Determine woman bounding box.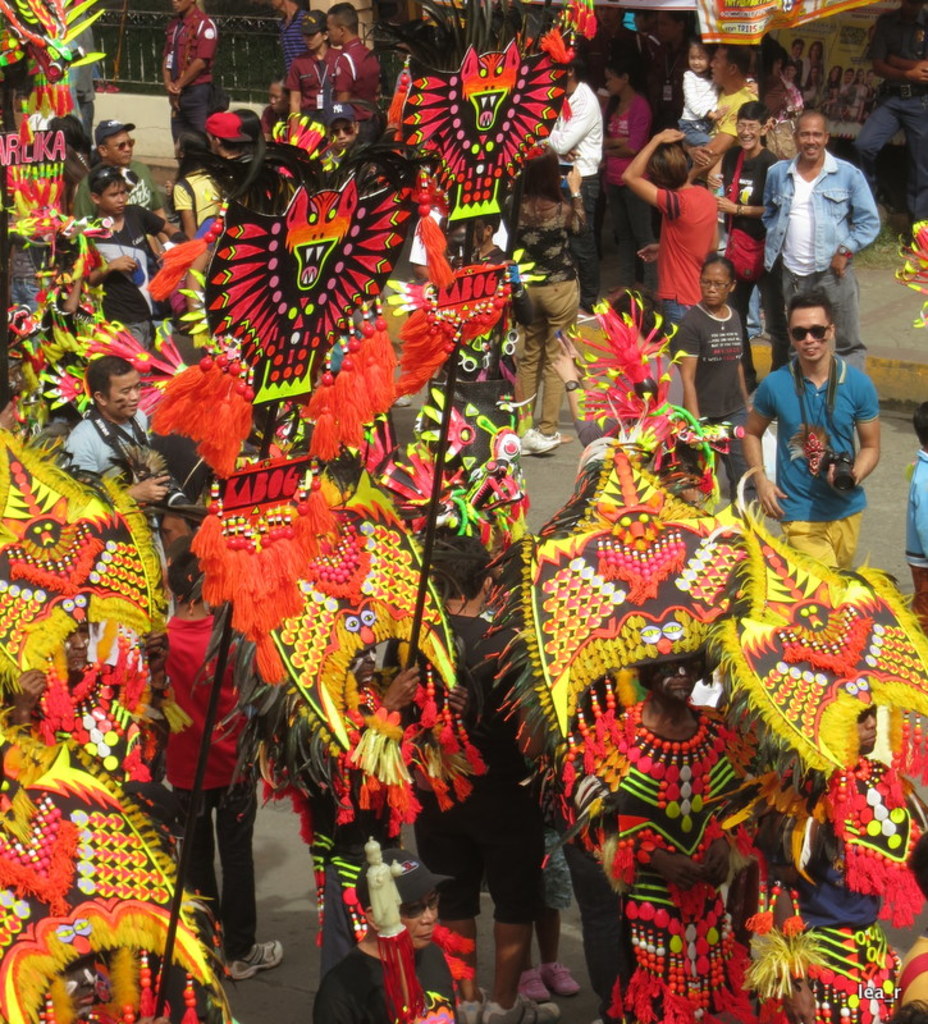
Determined: 278 10 340 136.
